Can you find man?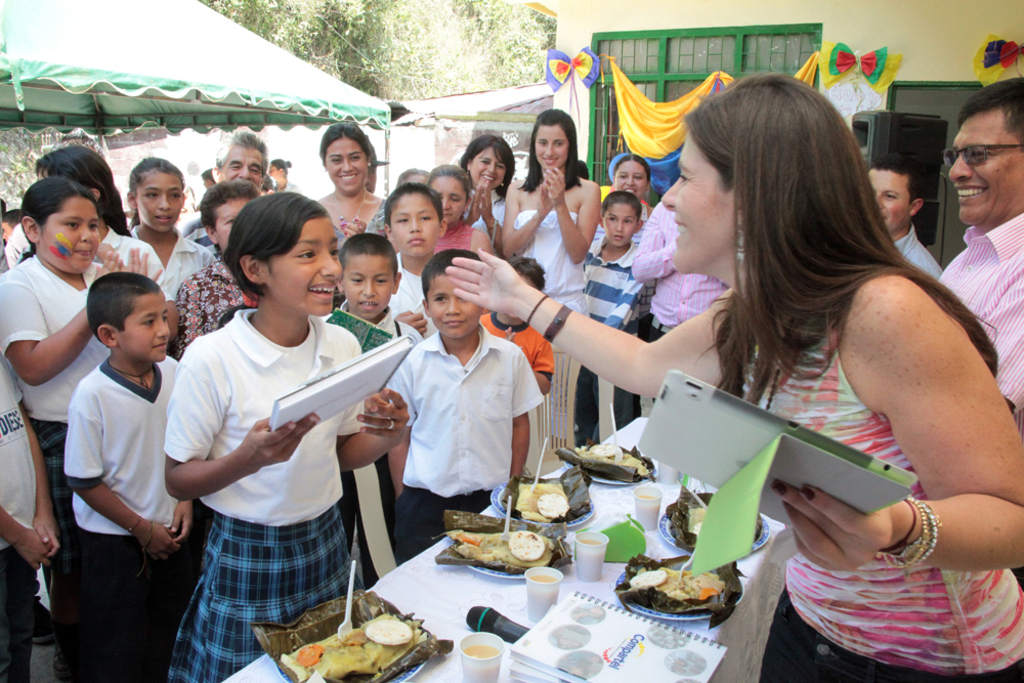
Yes, bounding box: region(936, 73, 1023, 587).
